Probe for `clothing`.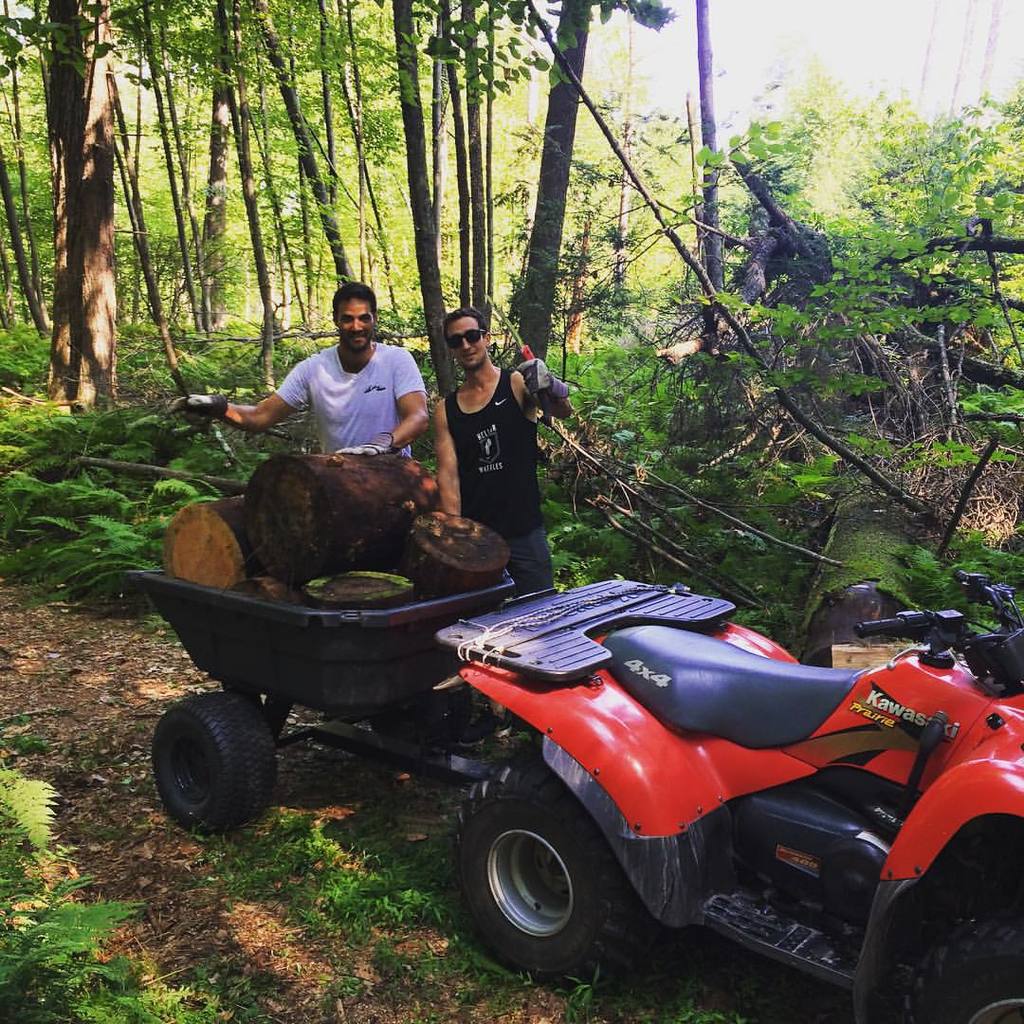
Probe result: (left=279, top=340, right=419, bottom=442).
